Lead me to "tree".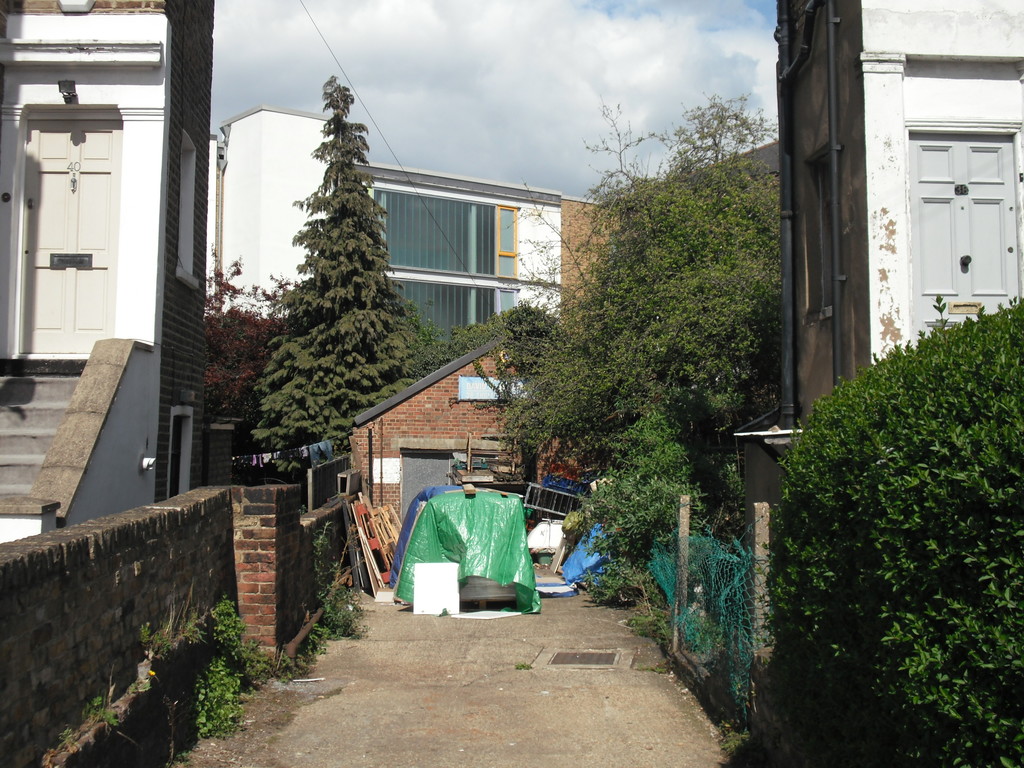
Lead to 351,294,568,421.
